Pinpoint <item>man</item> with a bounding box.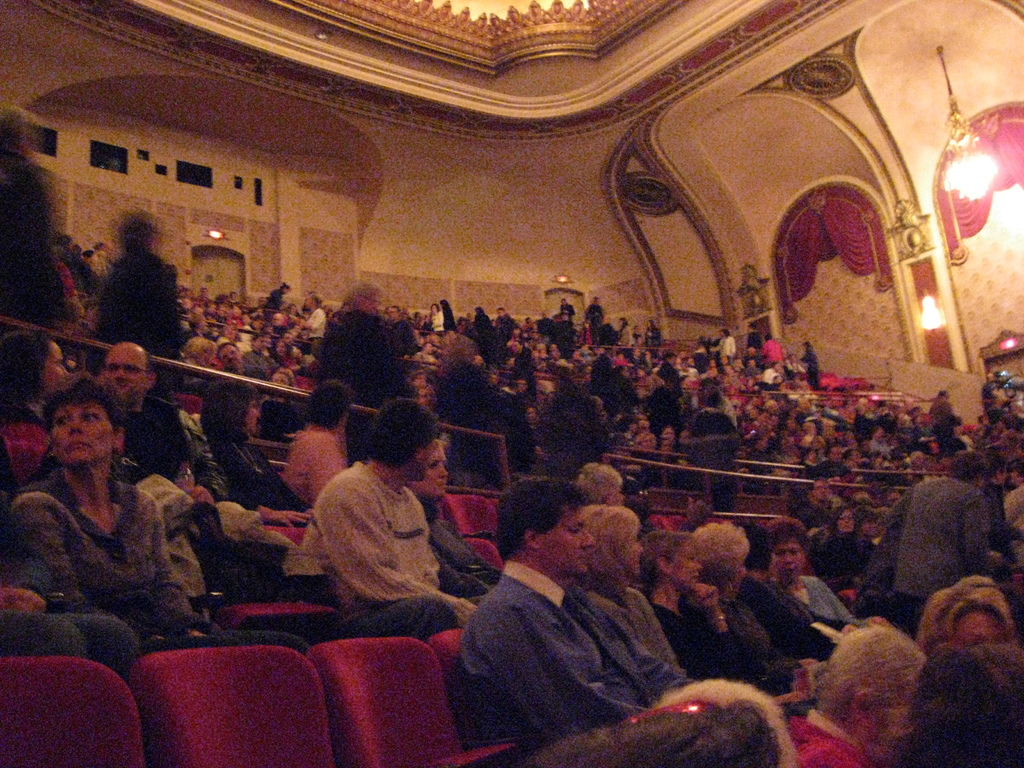
430/477/694/755.
